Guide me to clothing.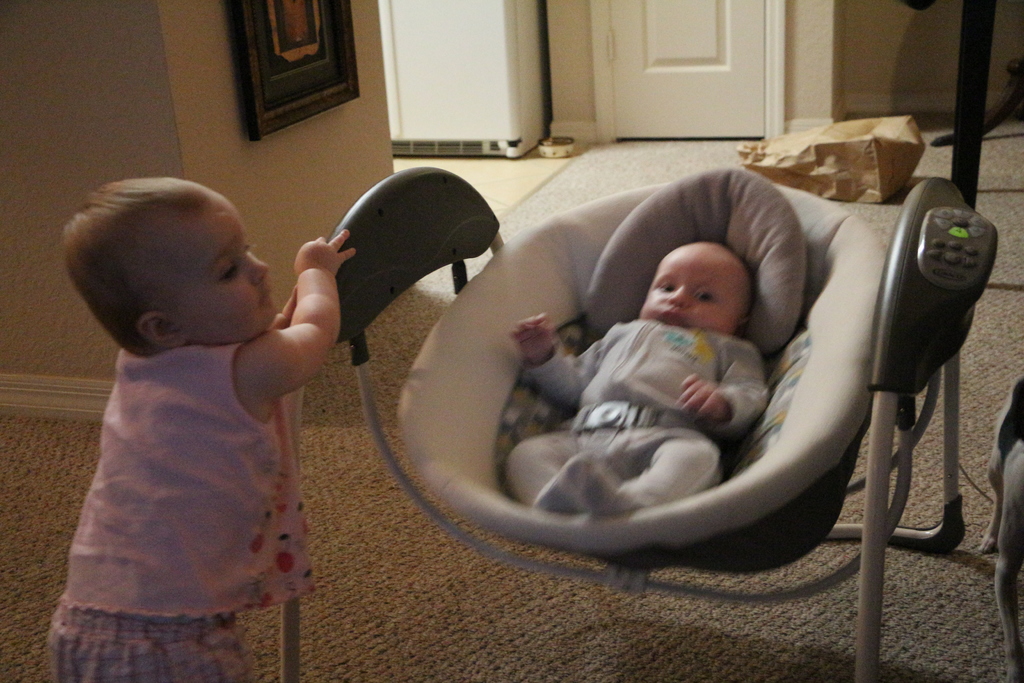
Guidance: <box>503,320,767,515</box>.
